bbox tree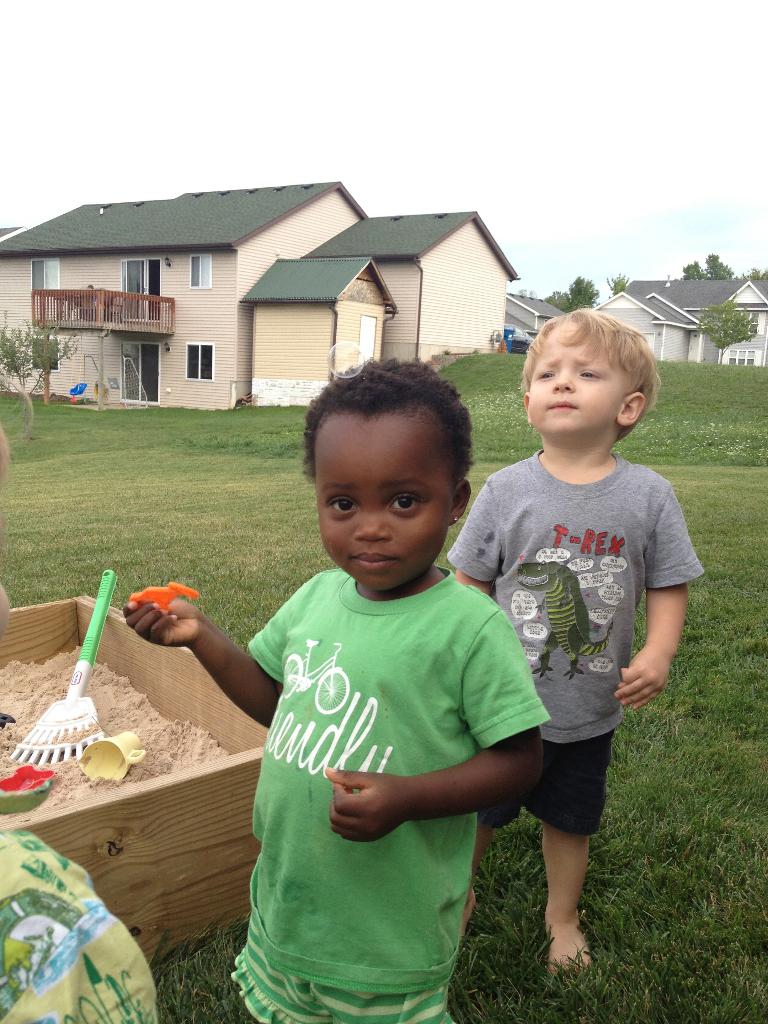
select_region(678, 244, 744, 276)
